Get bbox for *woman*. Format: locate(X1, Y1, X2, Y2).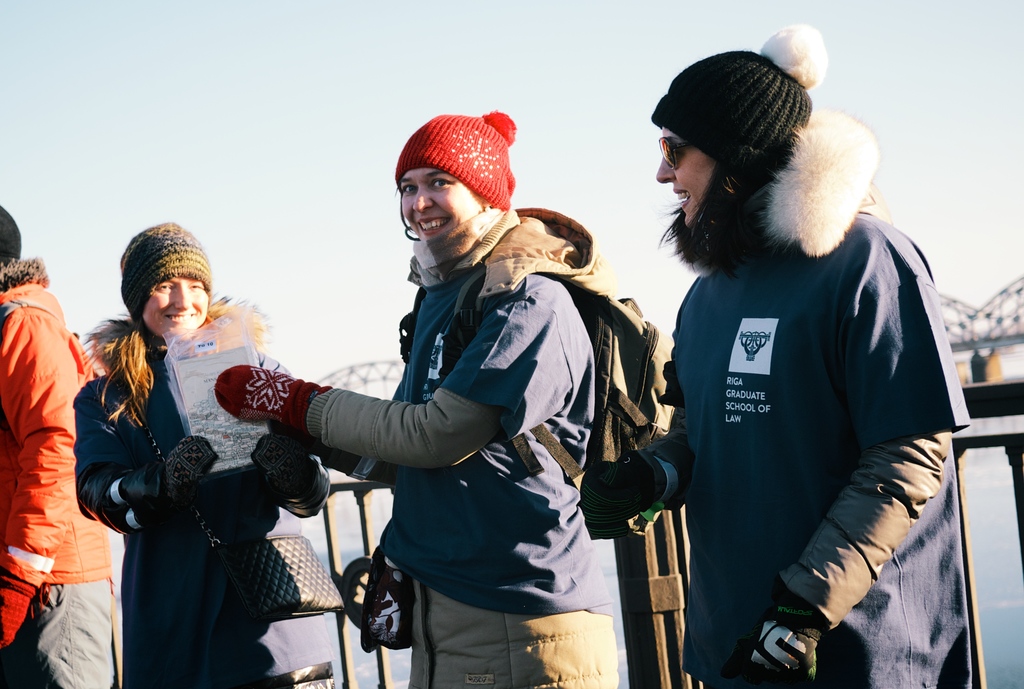
locate(70, 221, 344, 688).
